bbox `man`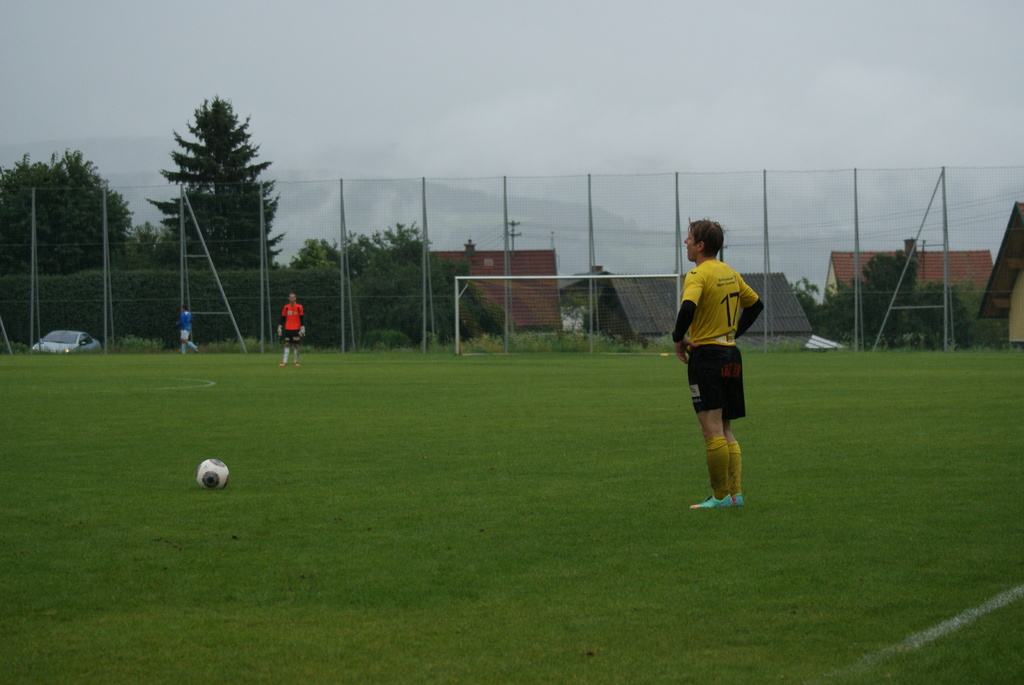
[174,304,200,354]
